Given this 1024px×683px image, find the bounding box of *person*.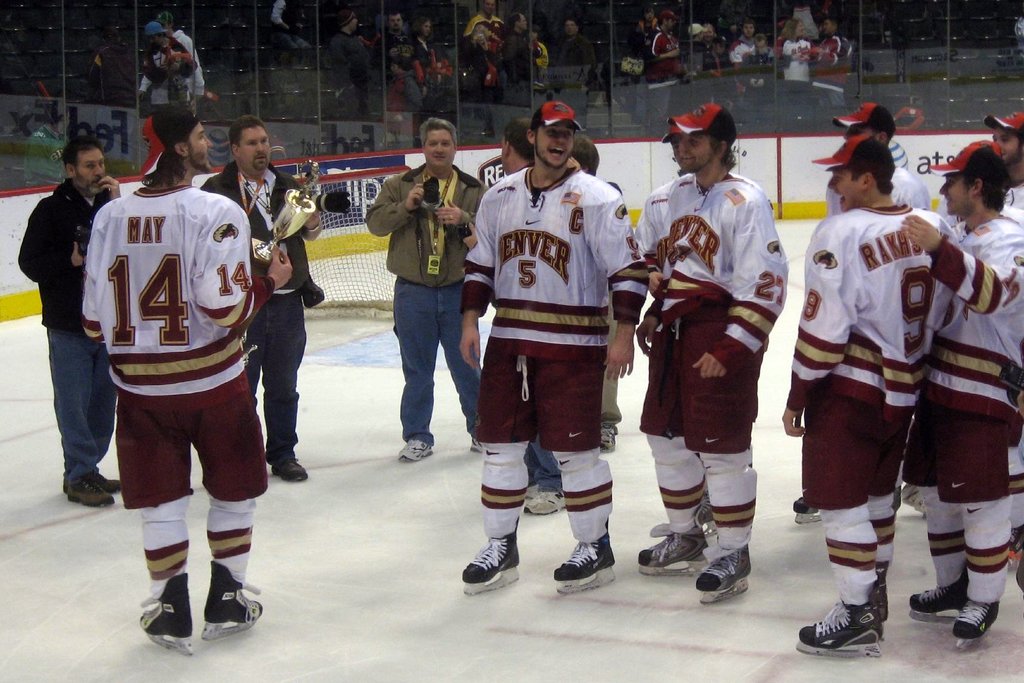
200/114/324/480.
